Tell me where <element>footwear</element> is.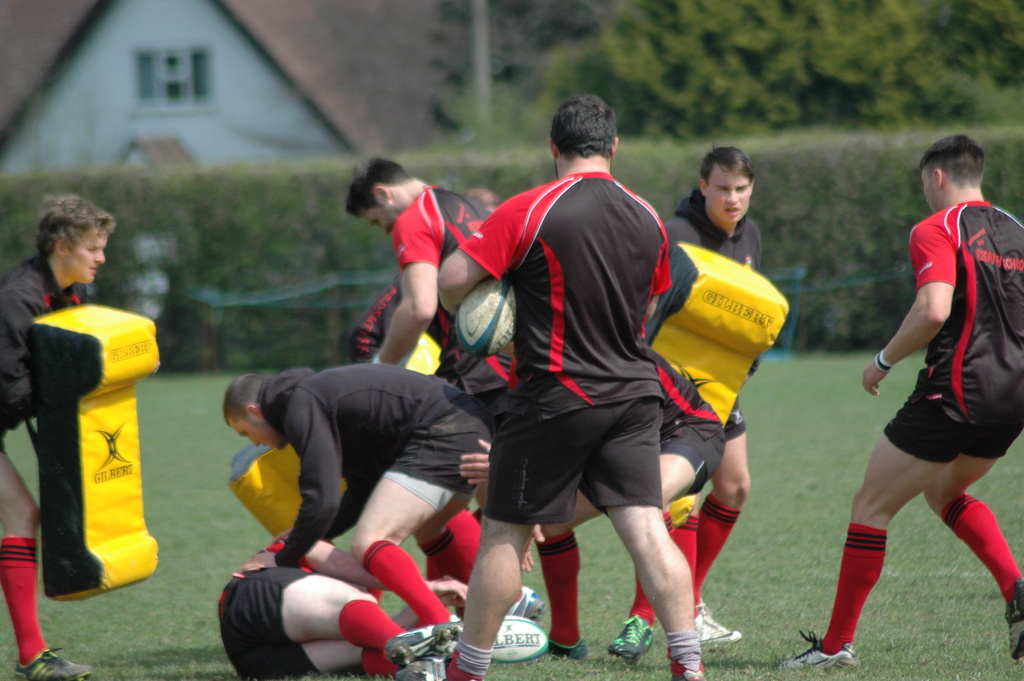
<element>footwear</element> is at <region>445, 656, 483, 680</region>.
